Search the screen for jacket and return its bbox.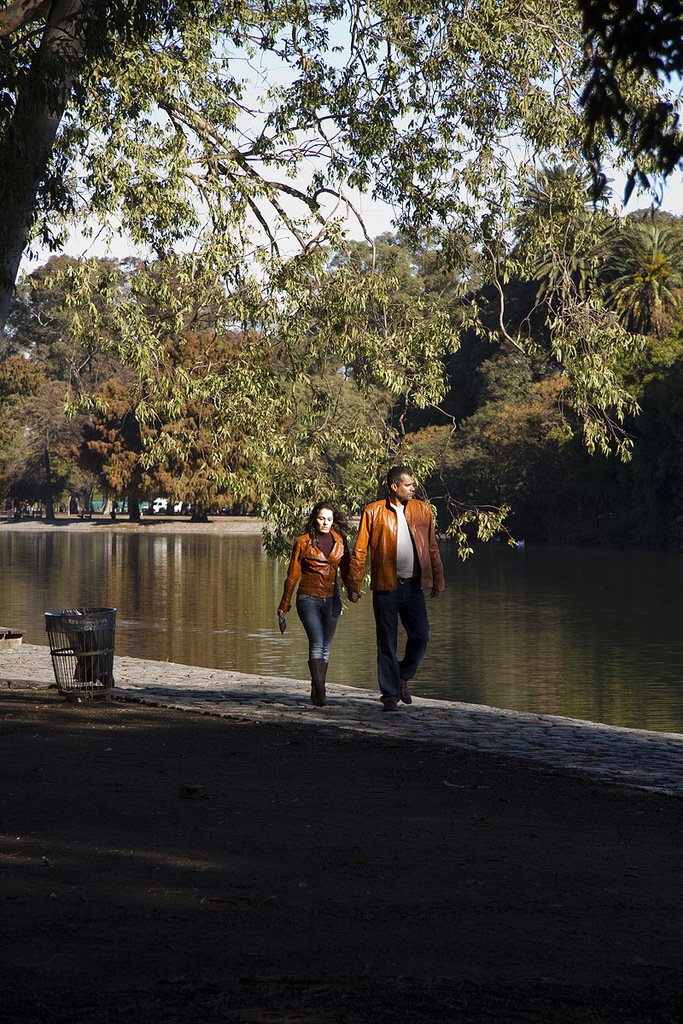
Found: rect(278, 511, 347, 627).
